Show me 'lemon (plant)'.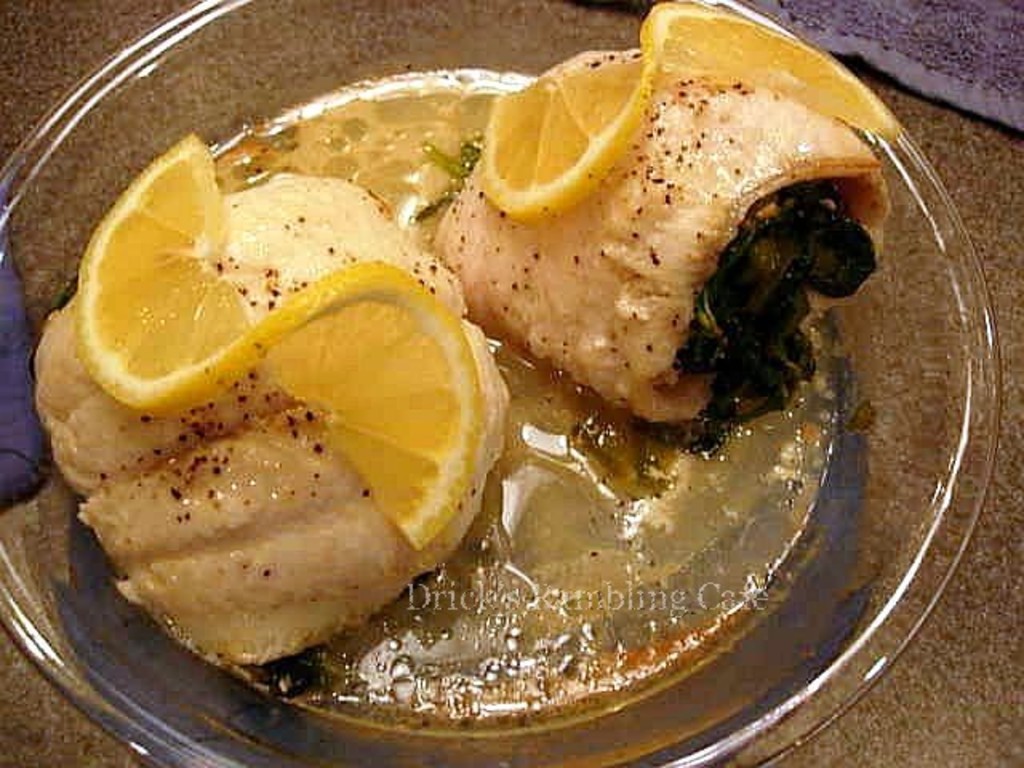
'lemon (plant)' is here: (75,131,486,555).
